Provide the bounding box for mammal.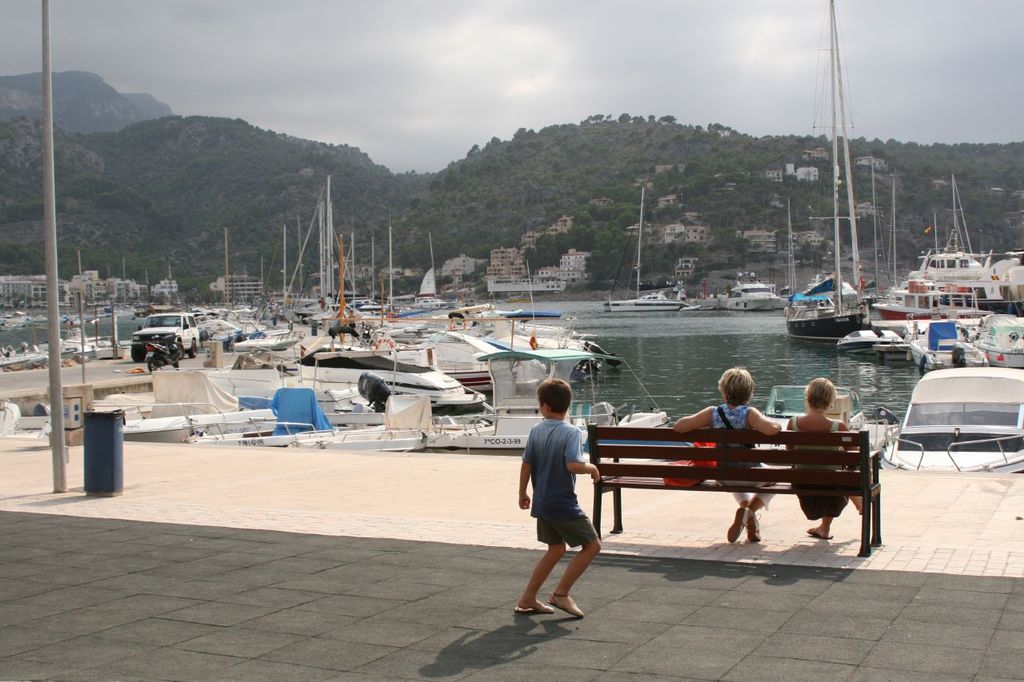
box(524, 359, 609, 620).
